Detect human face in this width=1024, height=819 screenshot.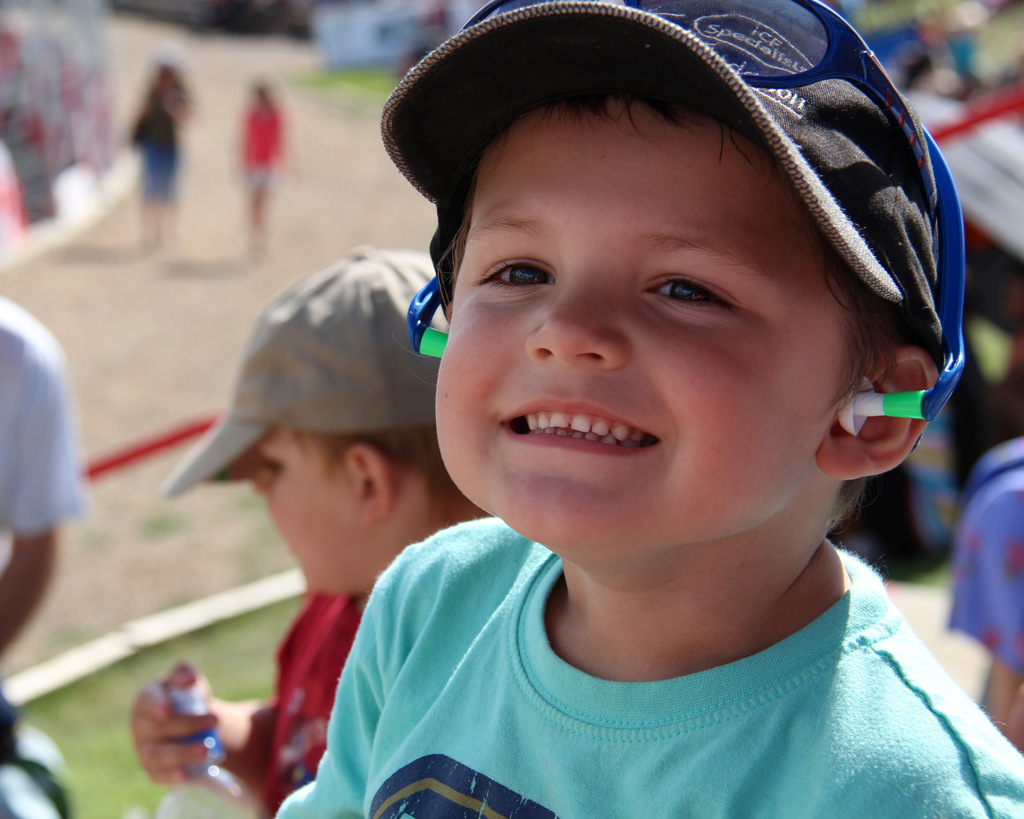
Detection: (252,425,372,588).
